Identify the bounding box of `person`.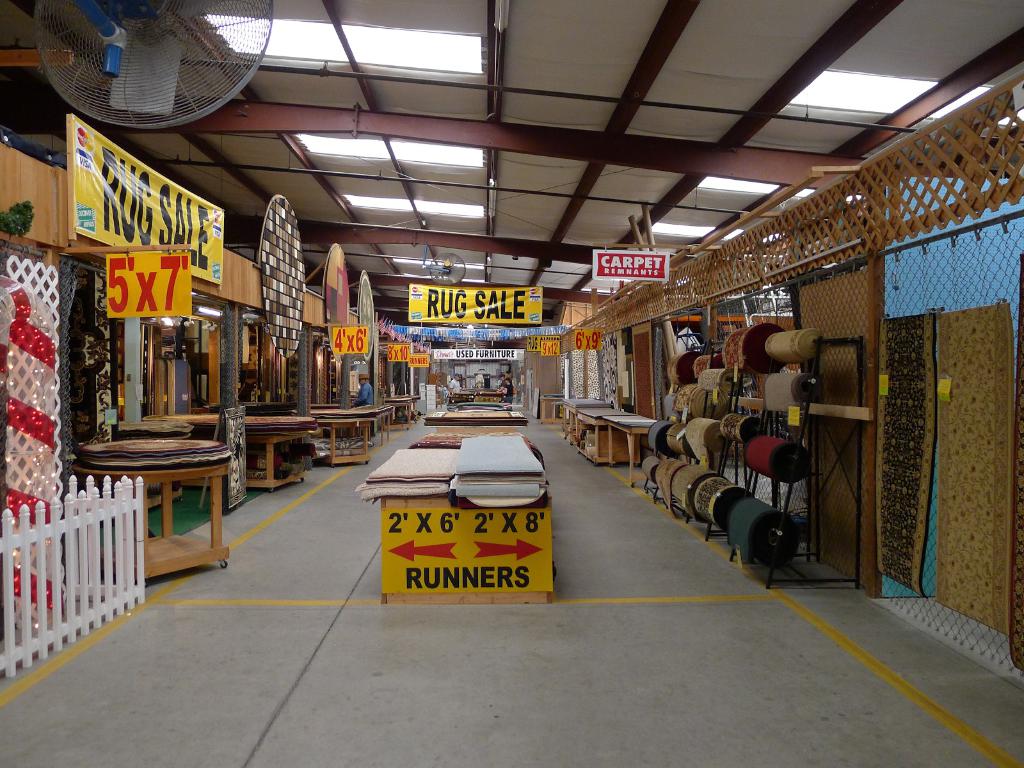
447 371 463 396.
